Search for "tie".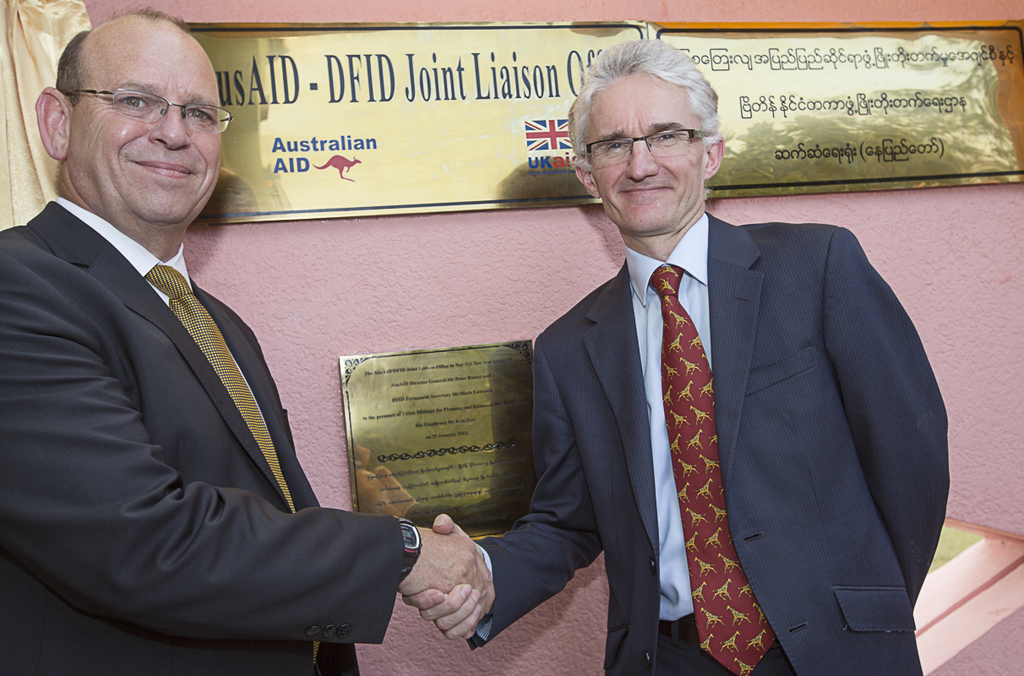
Found at Rect(145, 259, 319, 669).
